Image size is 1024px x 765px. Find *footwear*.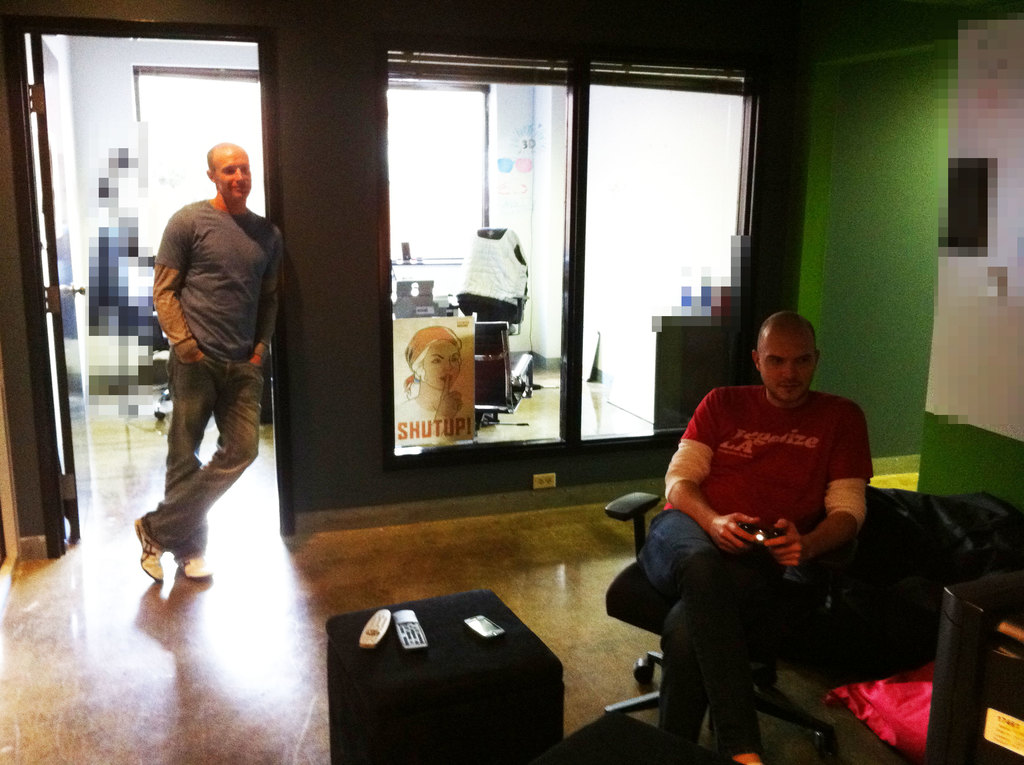
<region>182, 550, 217, 580</region>.
